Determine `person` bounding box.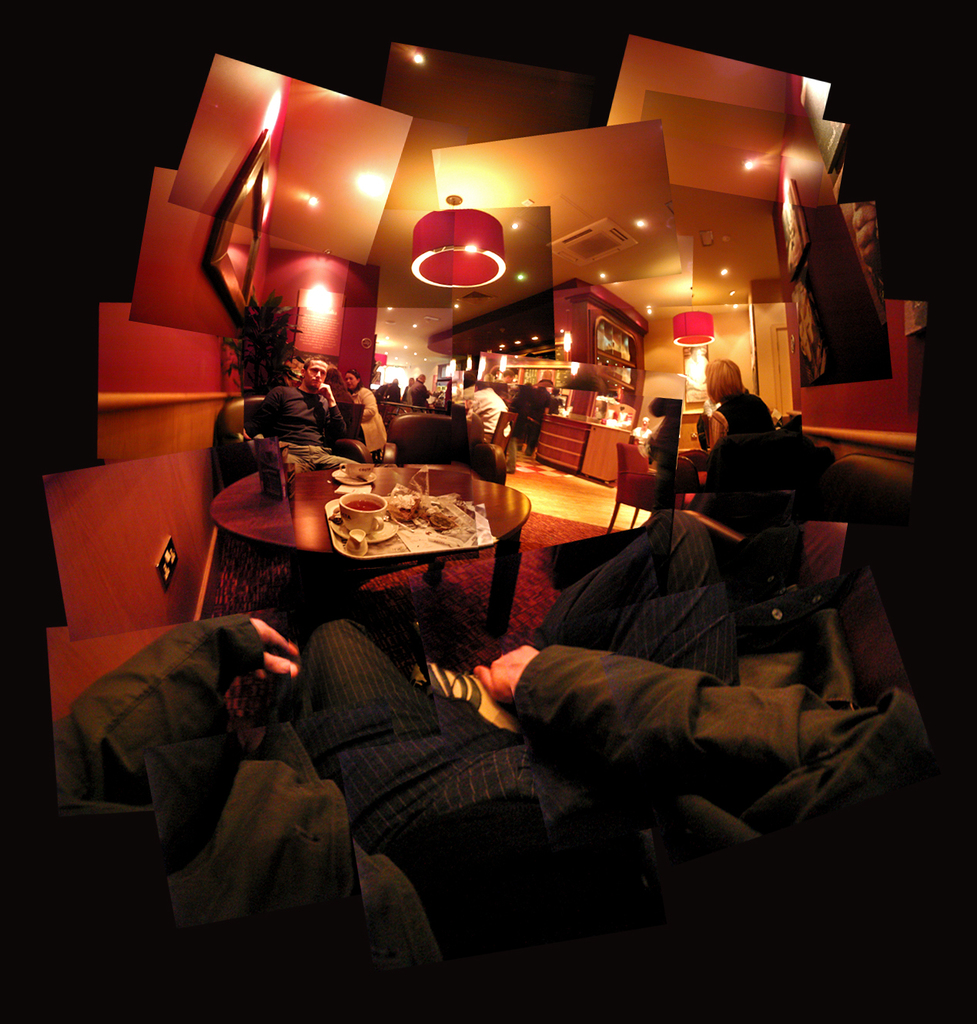
Determined: l=298, t=510, r=976, b=1023.
